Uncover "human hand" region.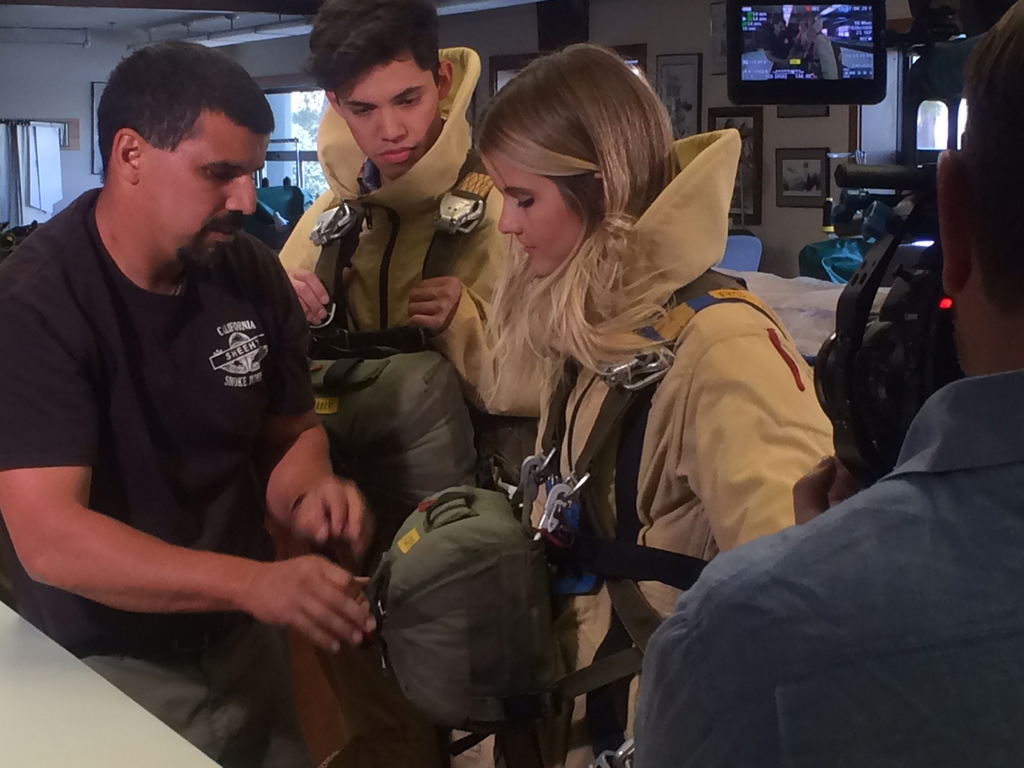
Uncovered: rect(404, 274, 465, 340).
